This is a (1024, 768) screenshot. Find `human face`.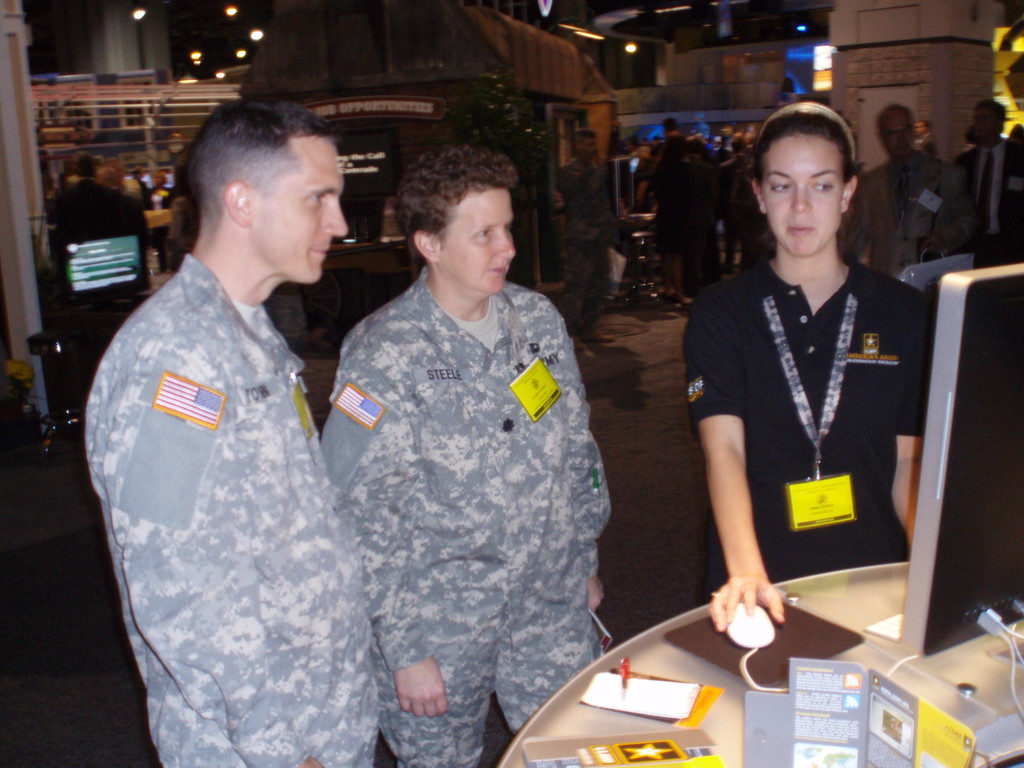
Bounding box: (x1=887, y1=113, x2=913, y2=156).
